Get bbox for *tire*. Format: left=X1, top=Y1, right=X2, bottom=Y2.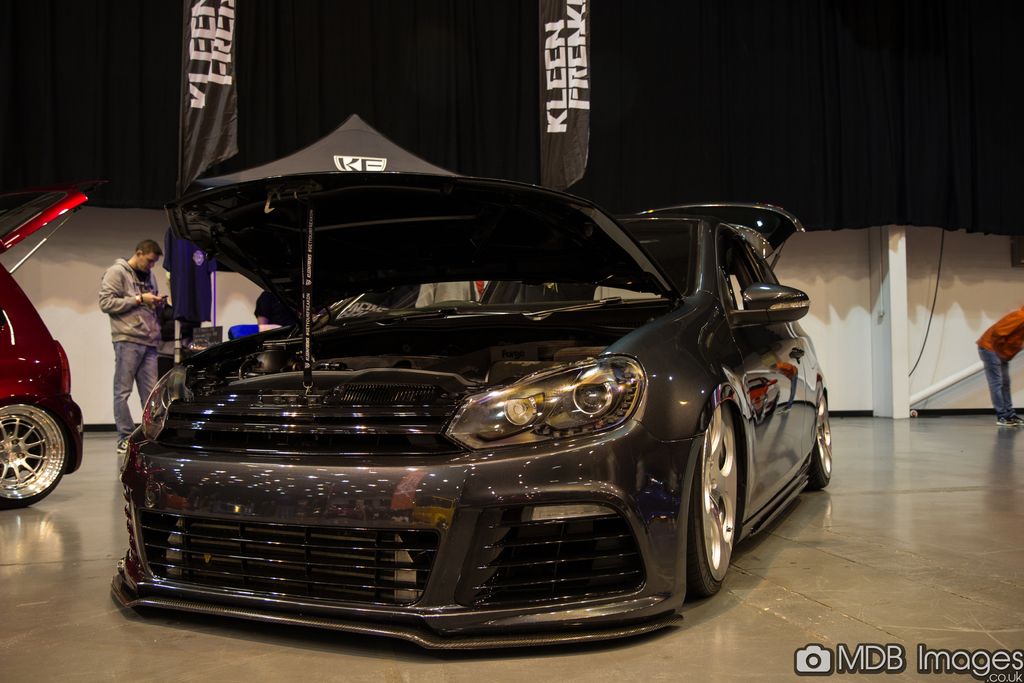
left=685, top=399, right=737, bottom=597.
